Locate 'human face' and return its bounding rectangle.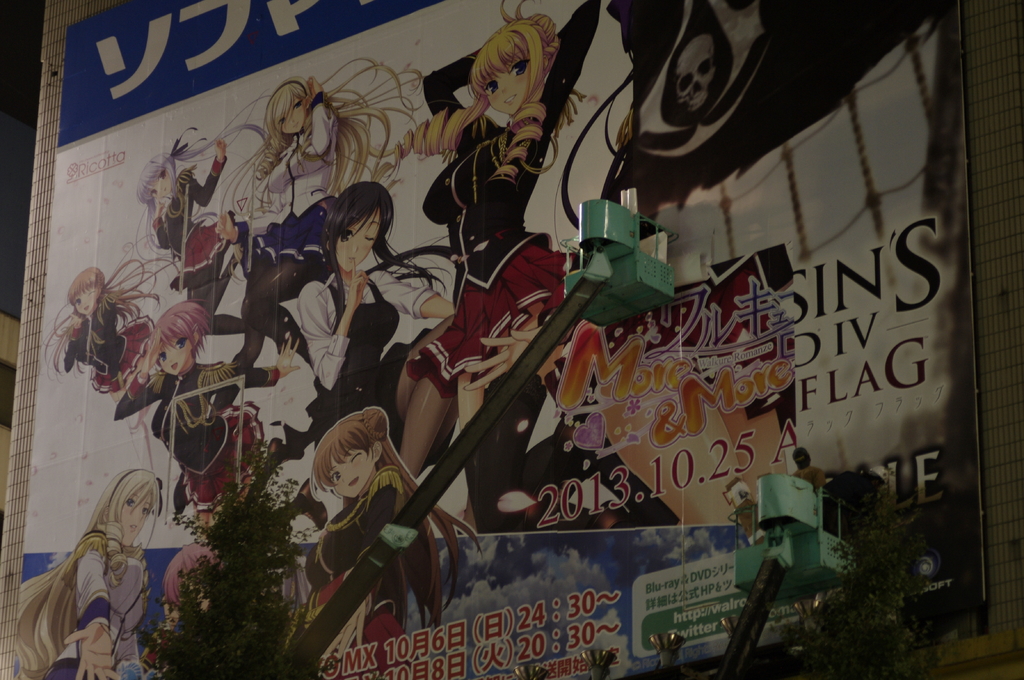
{"x1": 159, "y1": 334, "x2": 193, "y2": 372}.
